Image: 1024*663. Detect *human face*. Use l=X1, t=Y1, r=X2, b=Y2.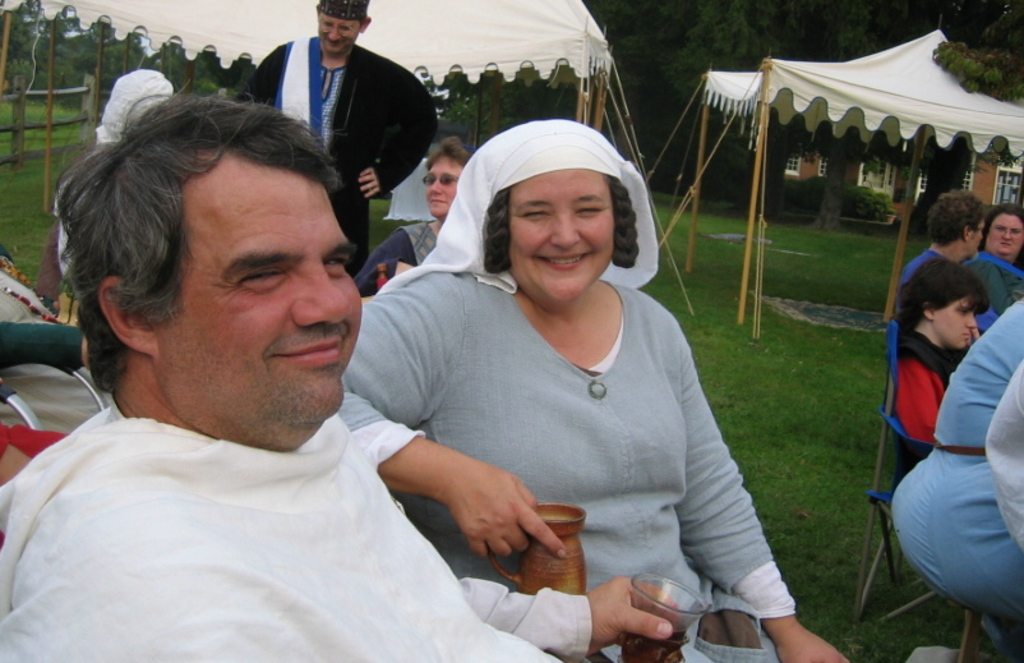
l=509, t=166, r=617, b=303.
